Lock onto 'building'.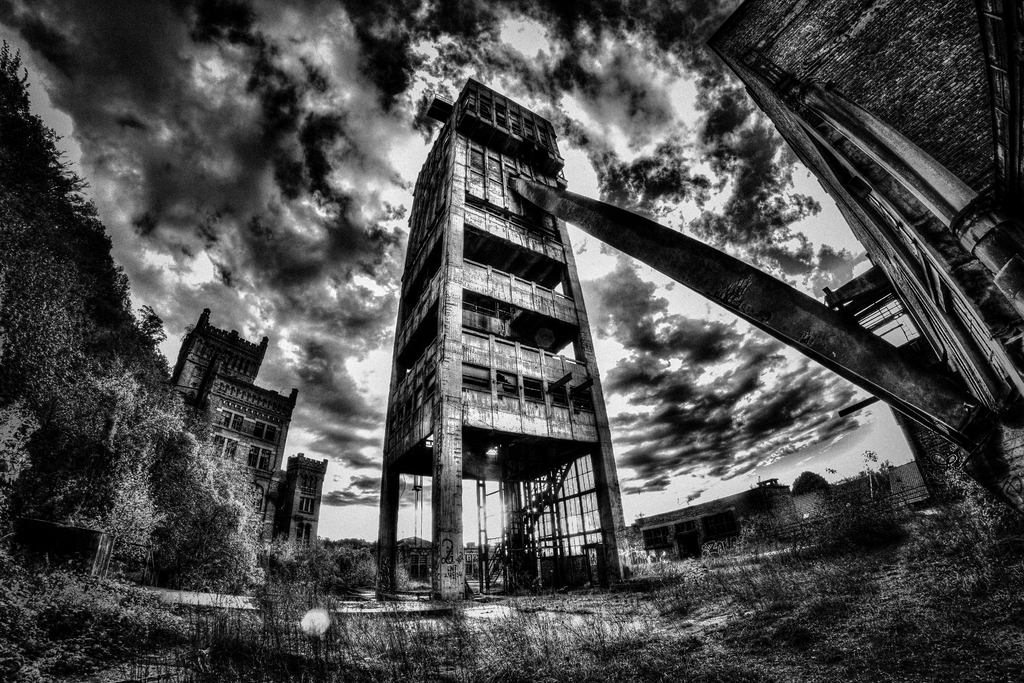
Locked: rect(380, 67, 611, 486).
